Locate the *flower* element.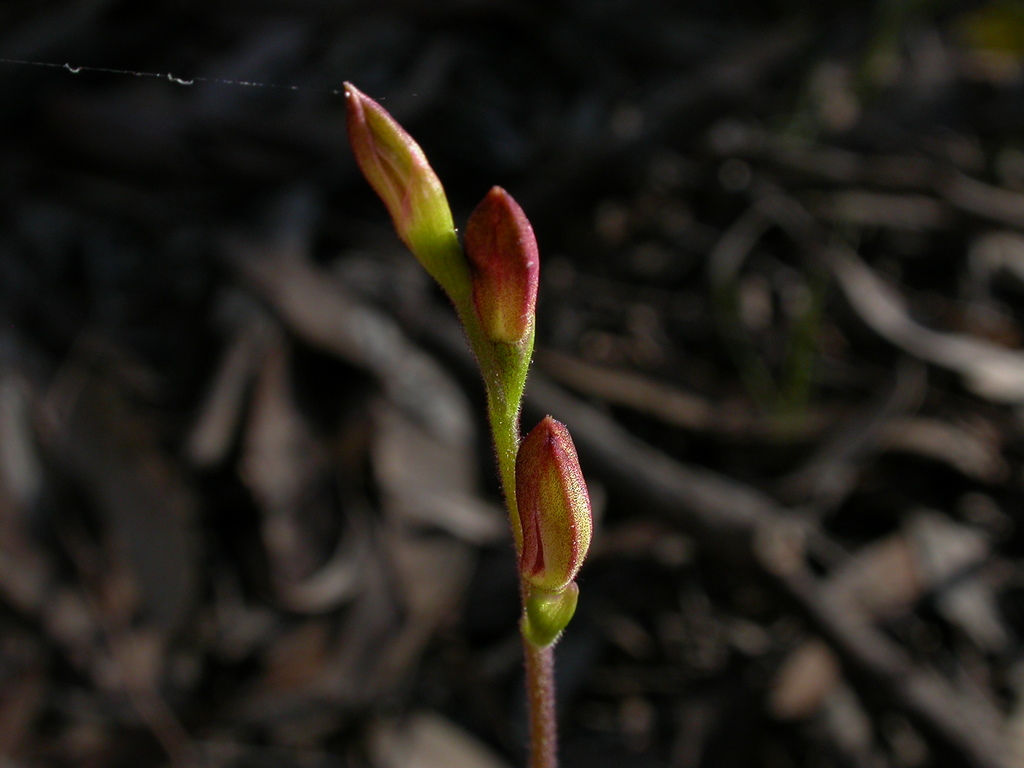
Element bbox: [x1=343, y1=77, x2=474, y2=326].
